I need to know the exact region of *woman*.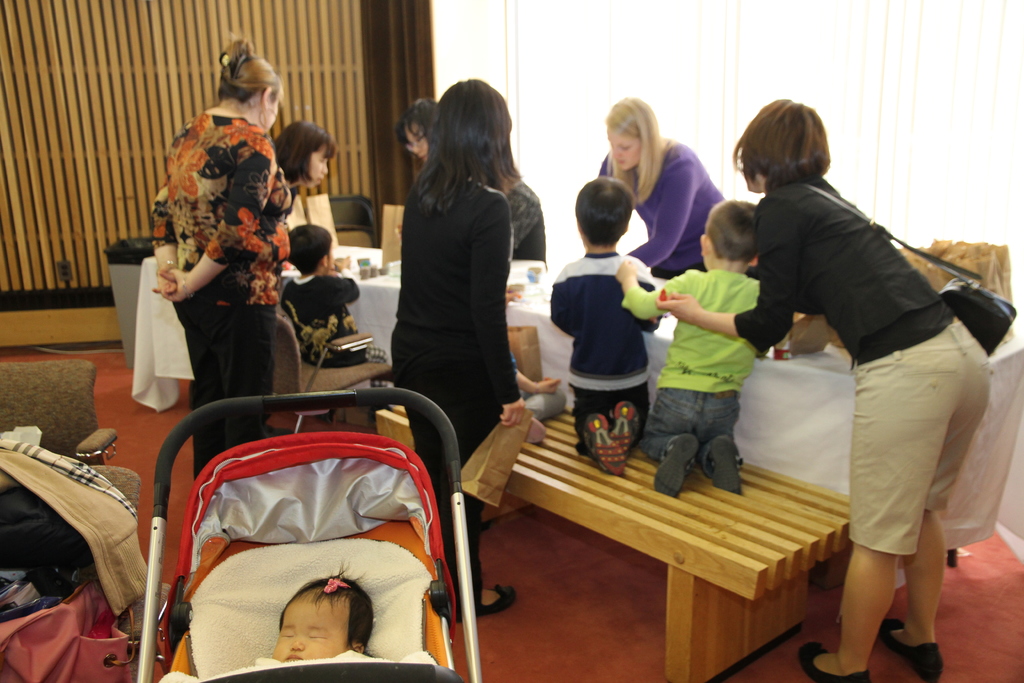
Region: [273, 116, 340, 188].
